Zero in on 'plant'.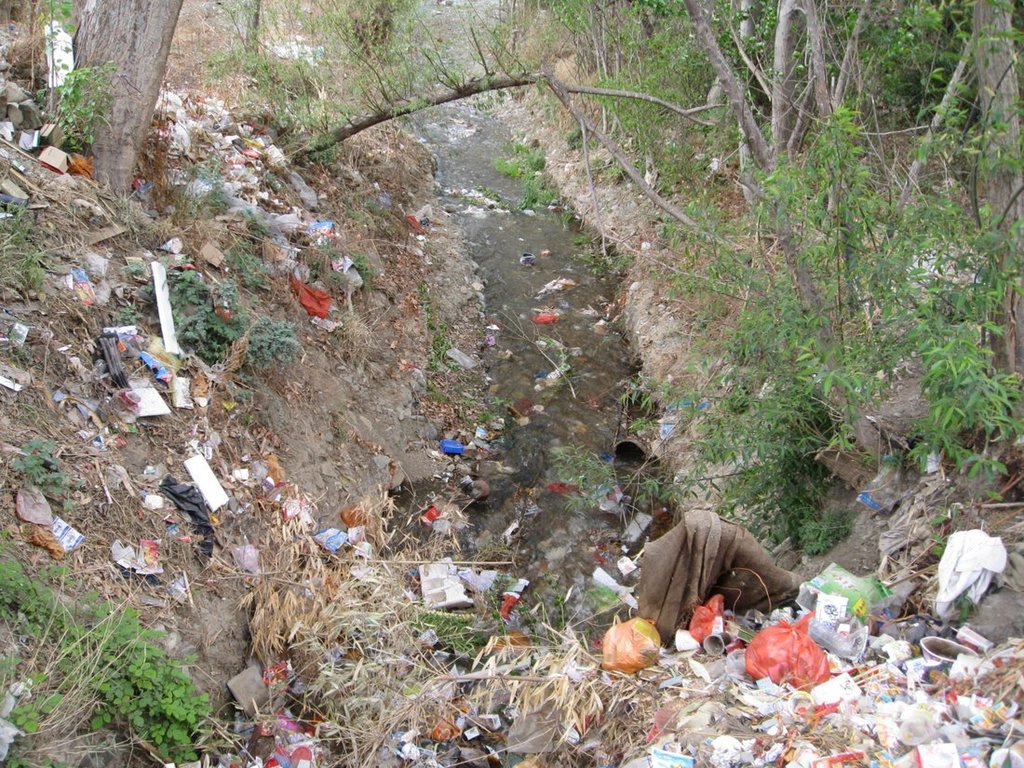
Zeroed in: [left=330, top=420, right=345, bottom=439].
